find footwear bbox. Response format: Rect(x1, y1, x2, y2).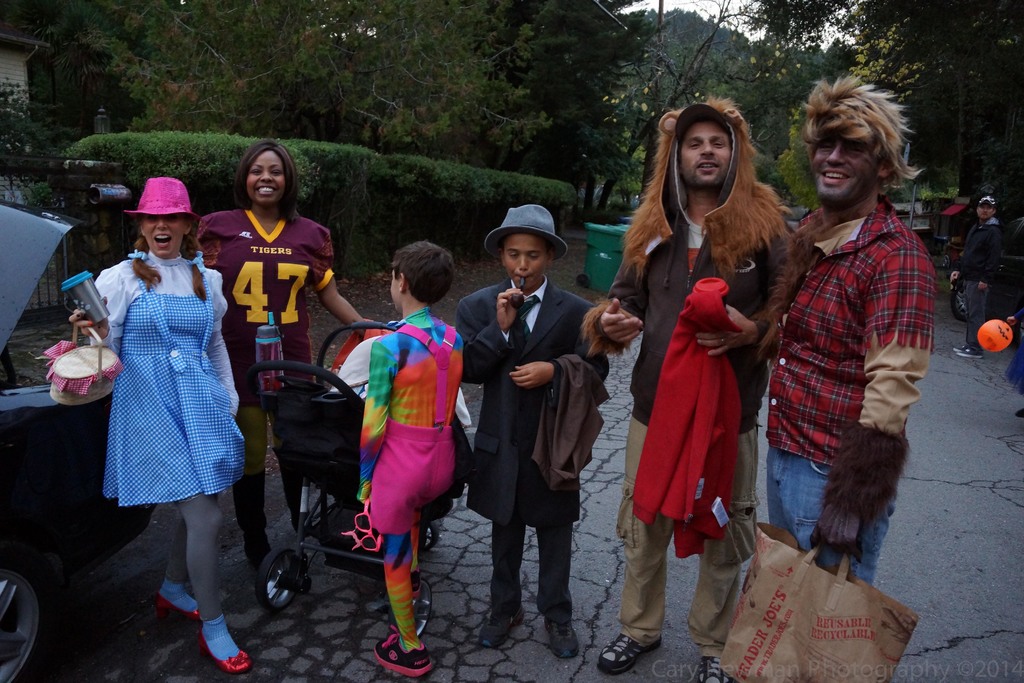
Rect(478, 608, 518, 646).
